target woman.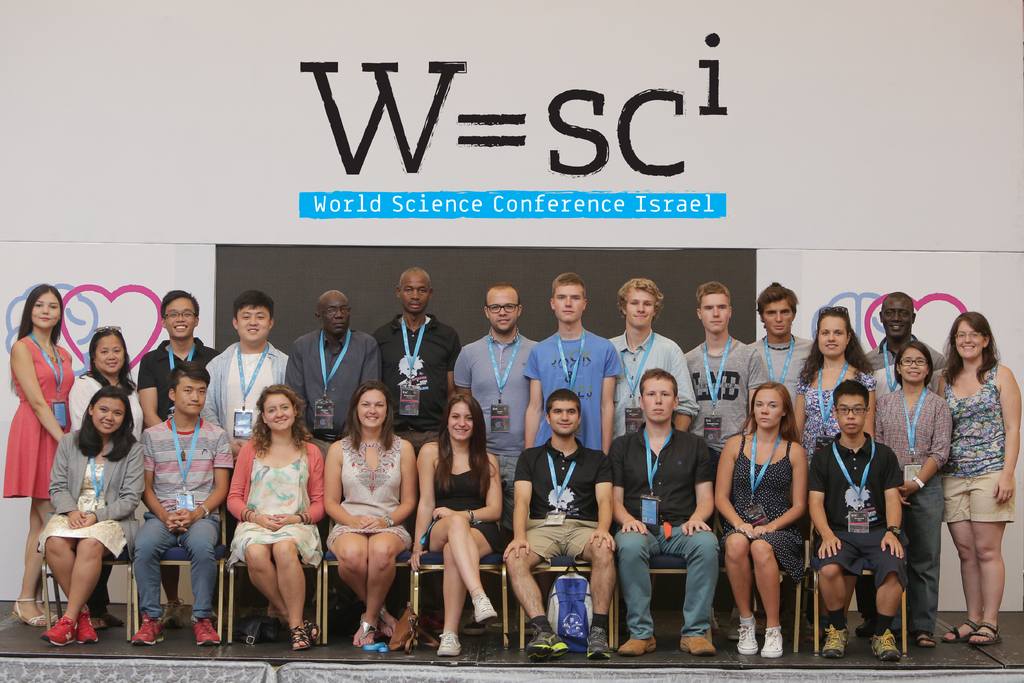
Target region: (796, 304, 874, 636).
